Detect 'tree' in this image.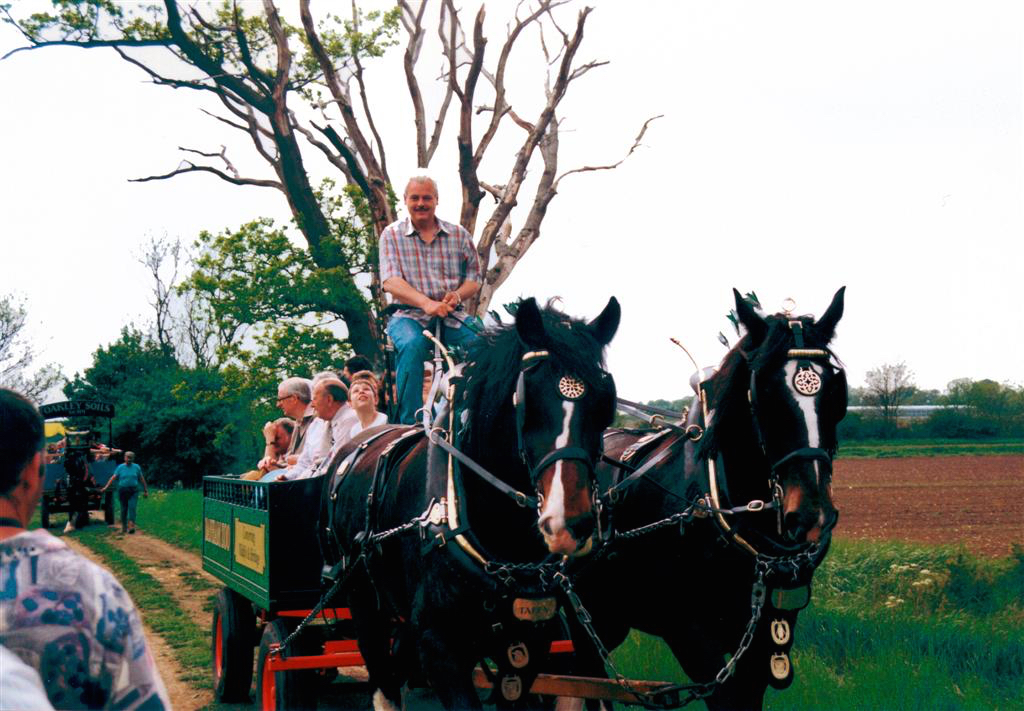
Detection: 0:0:659:418.
